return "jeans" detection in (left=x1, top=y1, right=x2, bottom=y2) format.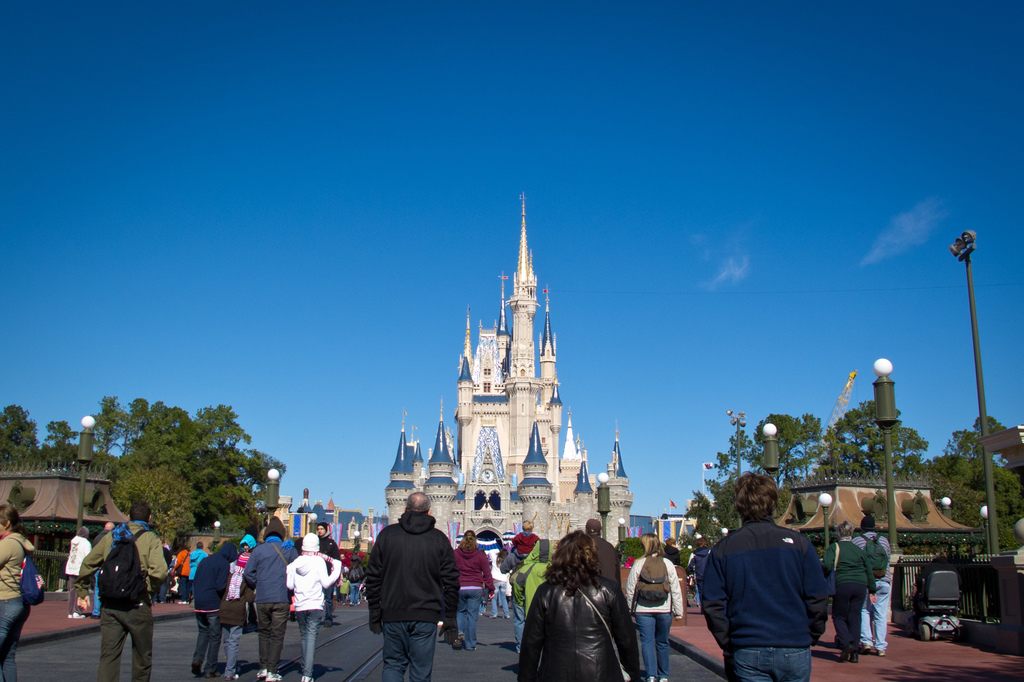
(left=348, top=583, right=362, bottom=608).
